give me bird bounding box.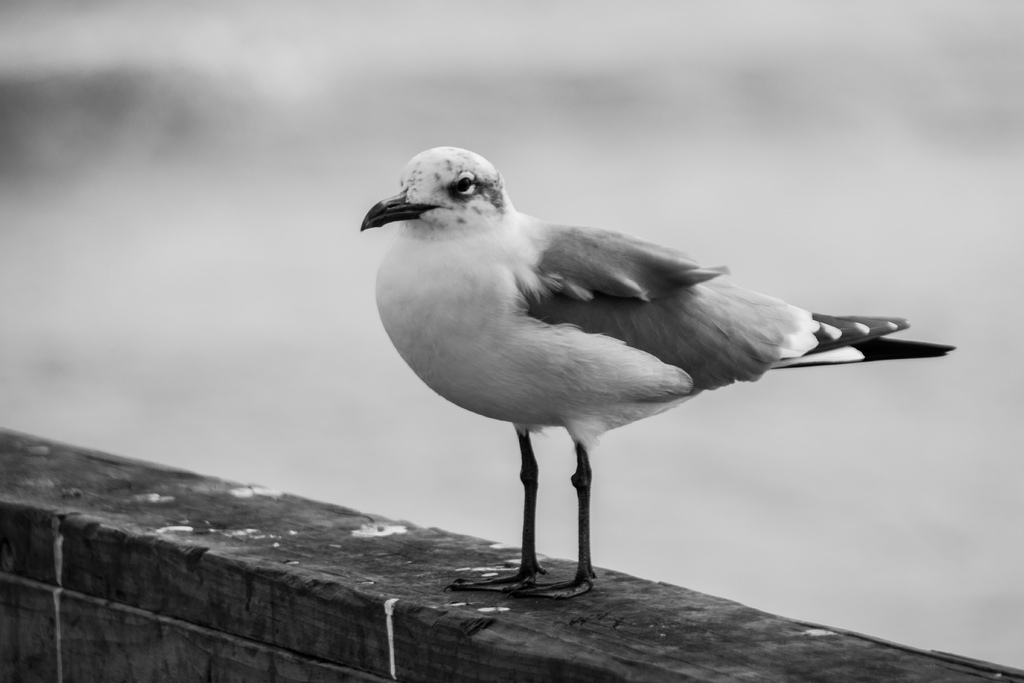
select_region(359, 145, 960, 598).
